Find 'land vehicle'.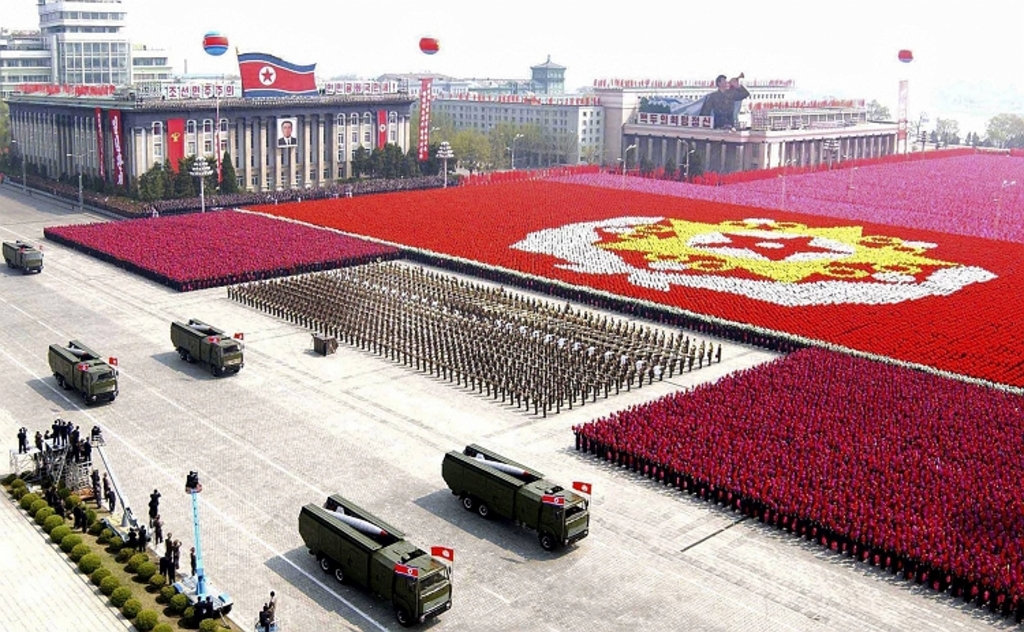
rect(421, 450, 605, 561).
